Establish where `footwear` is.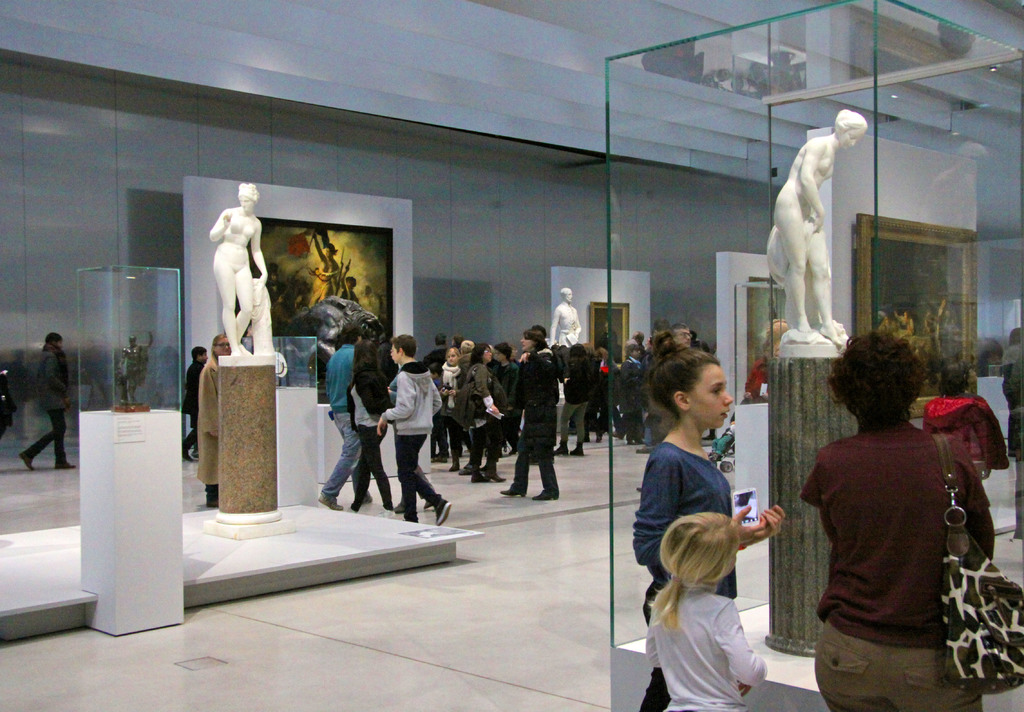
Established at {"left": 467, "top": 471, "right": 488, "bottom": 486}.
